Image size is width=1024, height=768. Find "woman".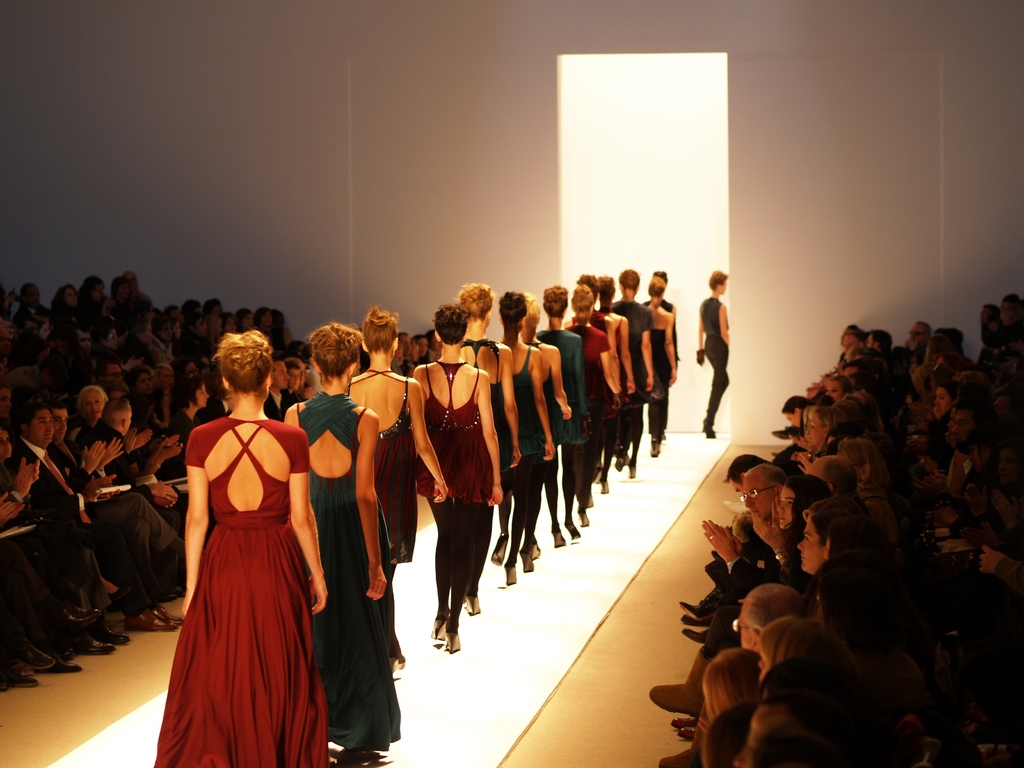
[x1=175, y1=374, x2=218, y2=446].
